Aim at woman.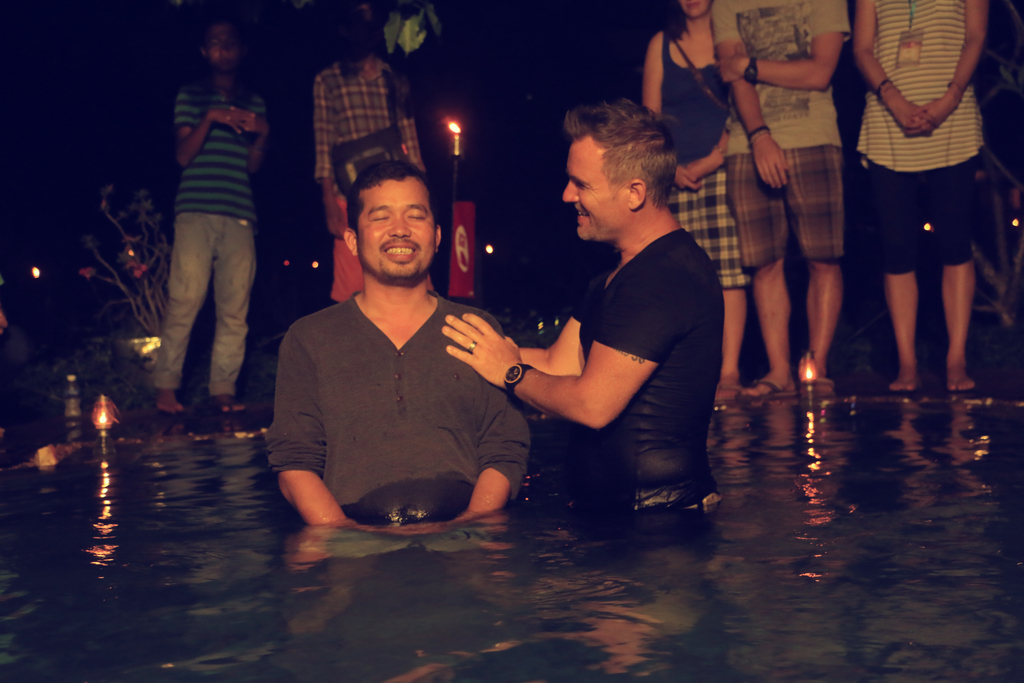
Aimed at [left=632, top=4, right=758, bottom=408].
